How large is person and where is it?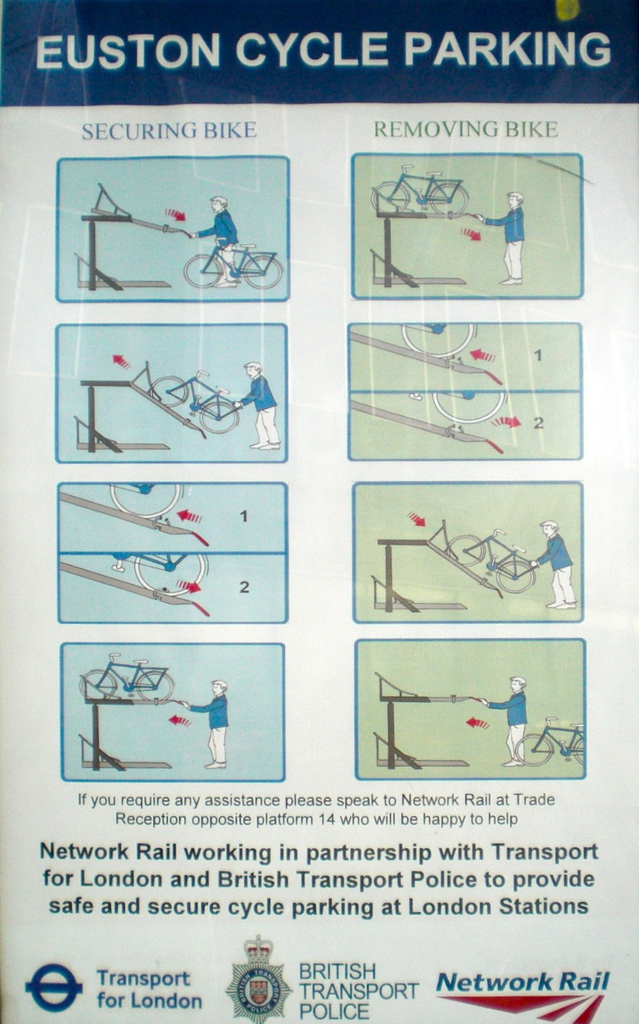
Bounding box: 478:676:527:767.
